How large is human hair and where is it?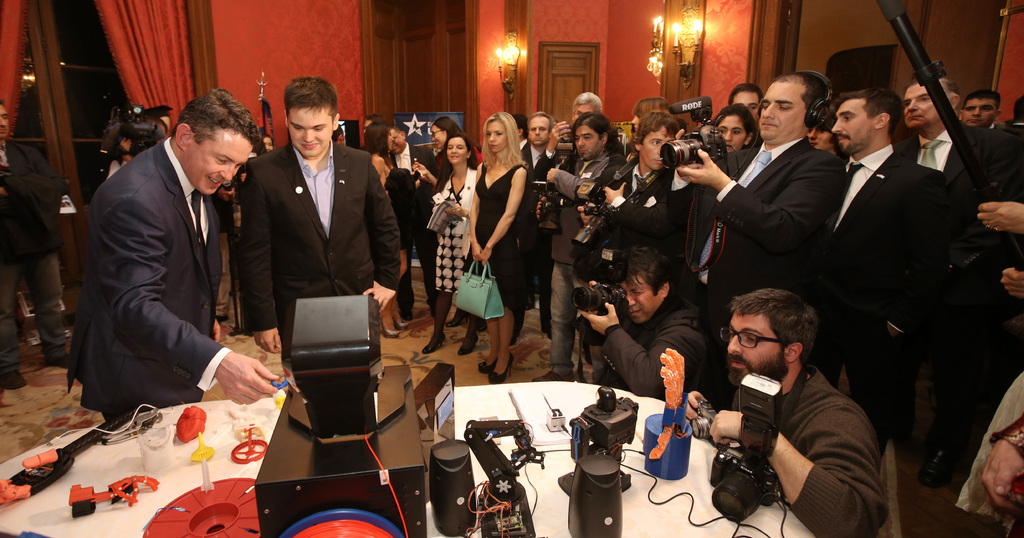
Bounding box: crop(832, 86, 904, 142).
